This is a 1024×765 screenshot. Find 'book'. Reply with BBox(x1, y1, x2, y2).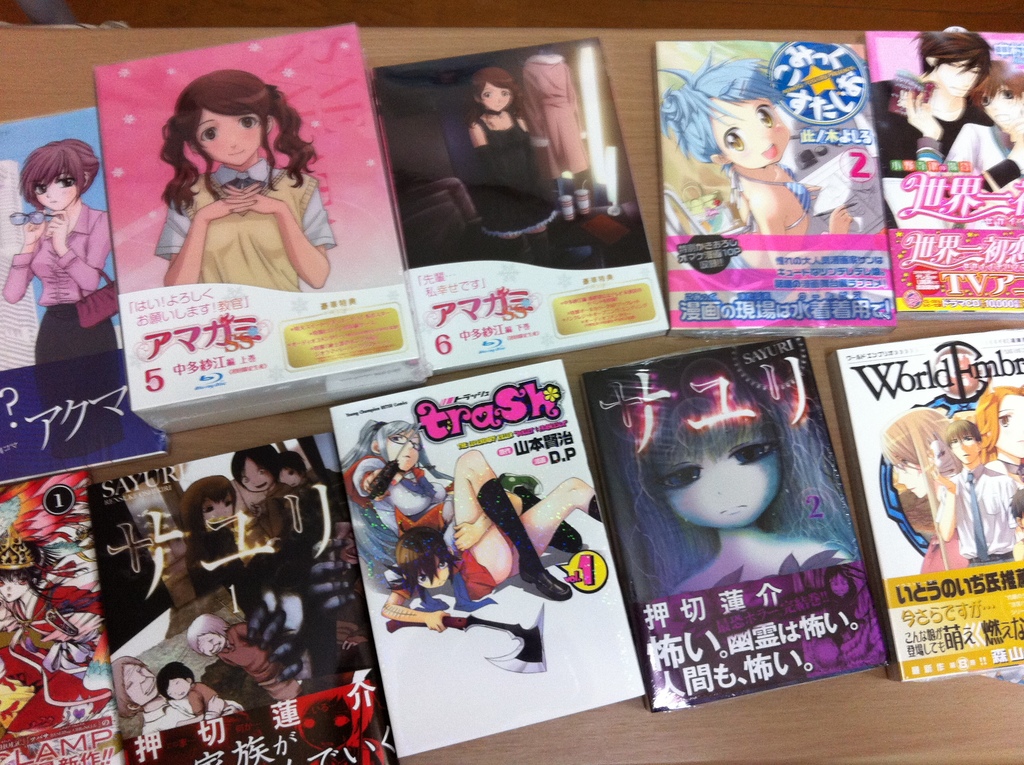
BBox(577, 332, 890, 716).
